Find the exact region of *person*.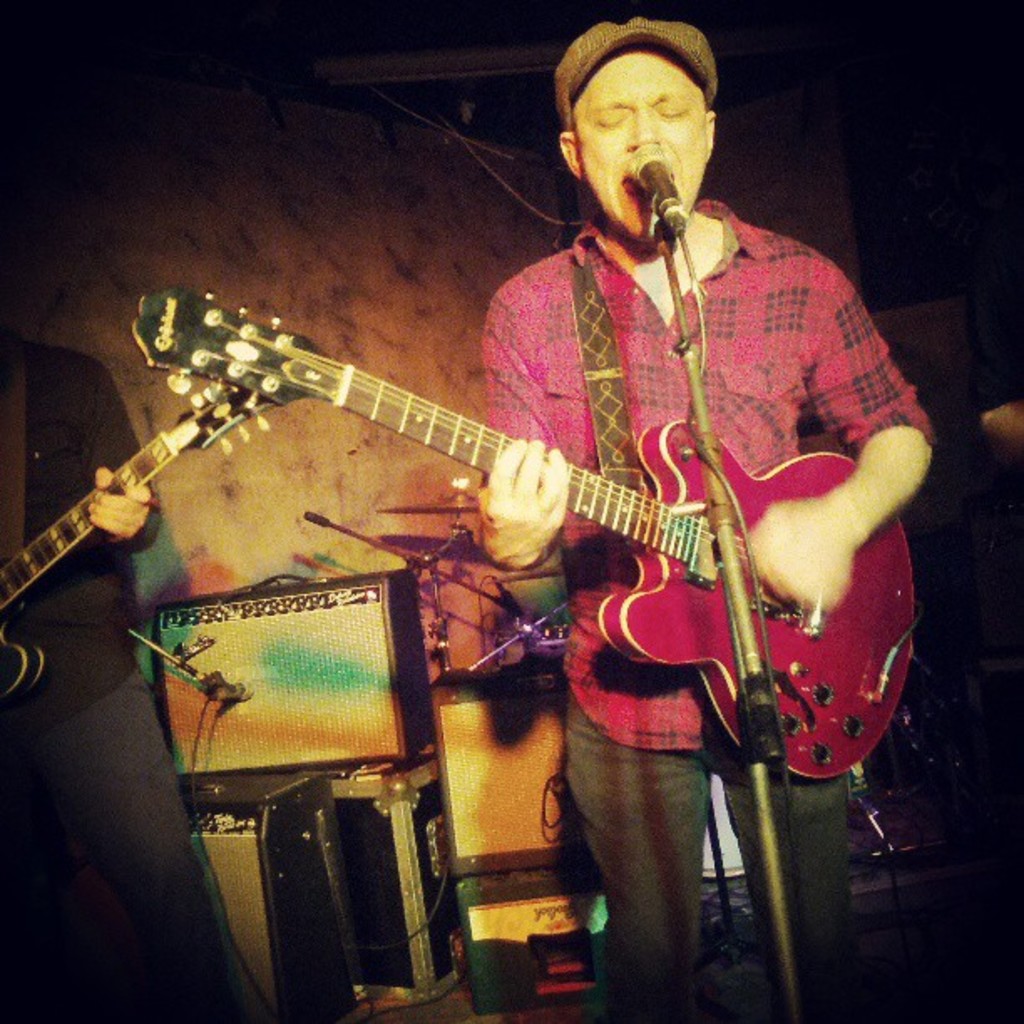
Exact region: bbox(457, 10, 942, 1022).
